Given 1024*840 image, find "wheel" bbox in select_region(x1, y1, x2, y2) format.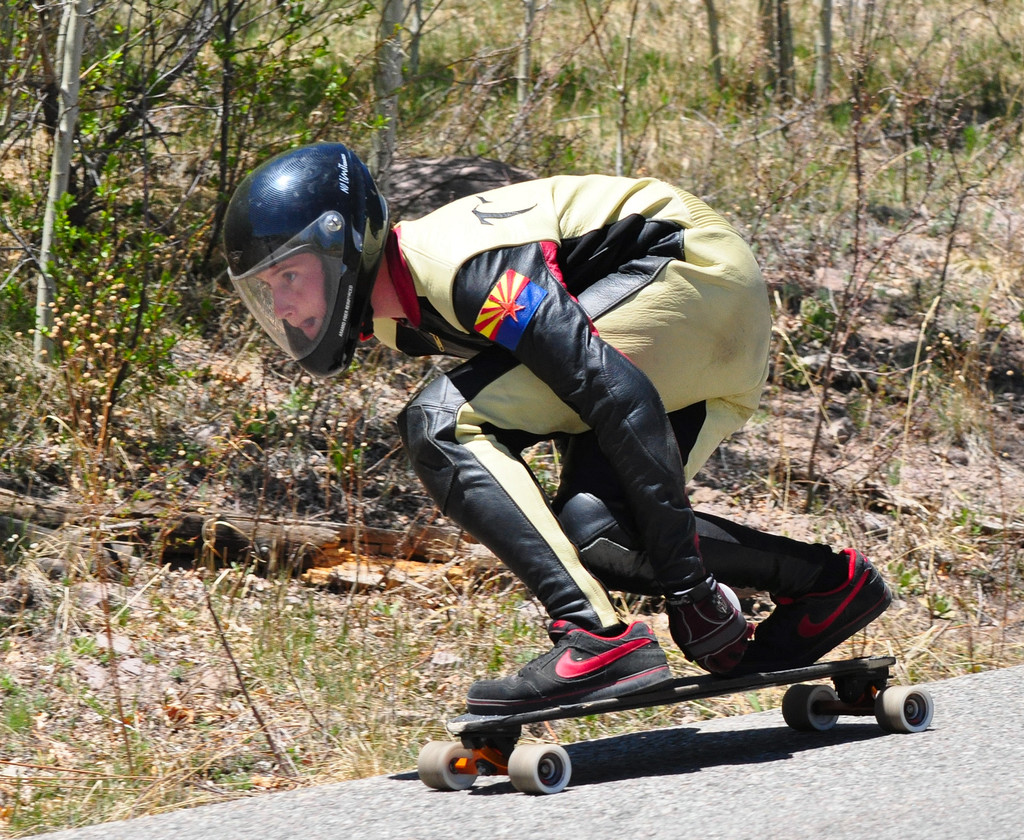
select_region(509, 742, 571, 795).
